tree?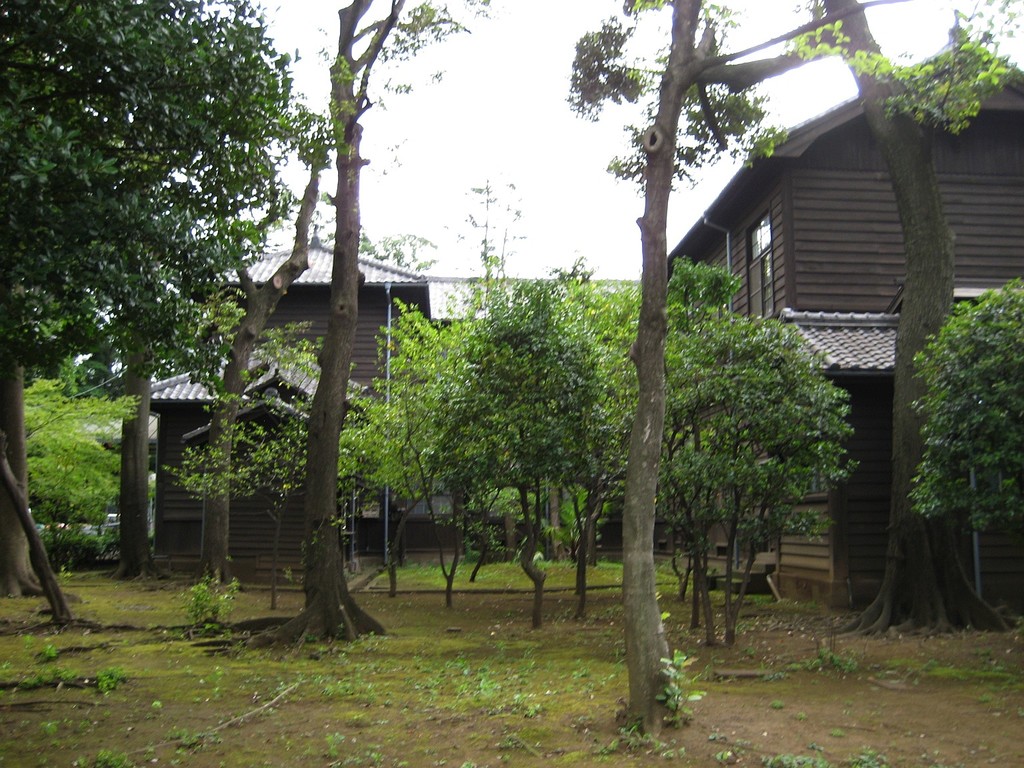
294, 0, 459, 654
